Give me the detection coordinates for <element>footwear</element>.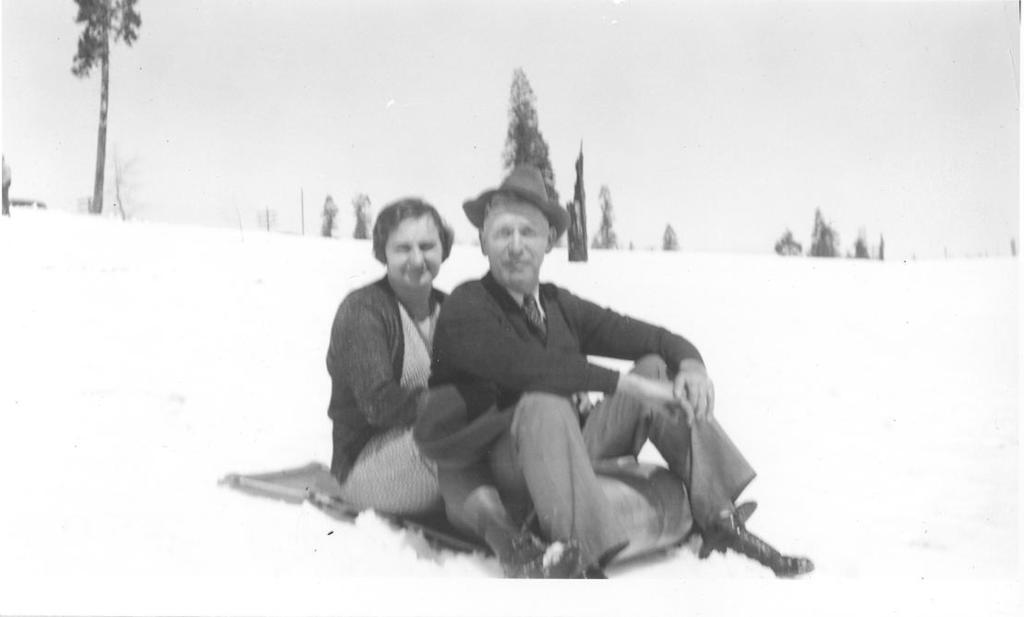
[502,538,596,586].
